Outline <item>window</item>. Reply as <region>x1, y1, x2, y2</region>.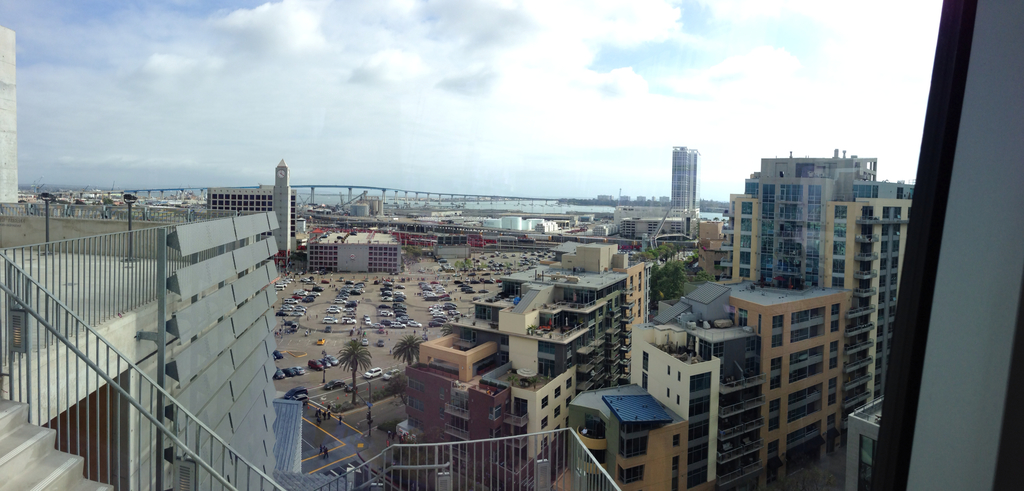
<region>875, 356, 884, 368</region>.
